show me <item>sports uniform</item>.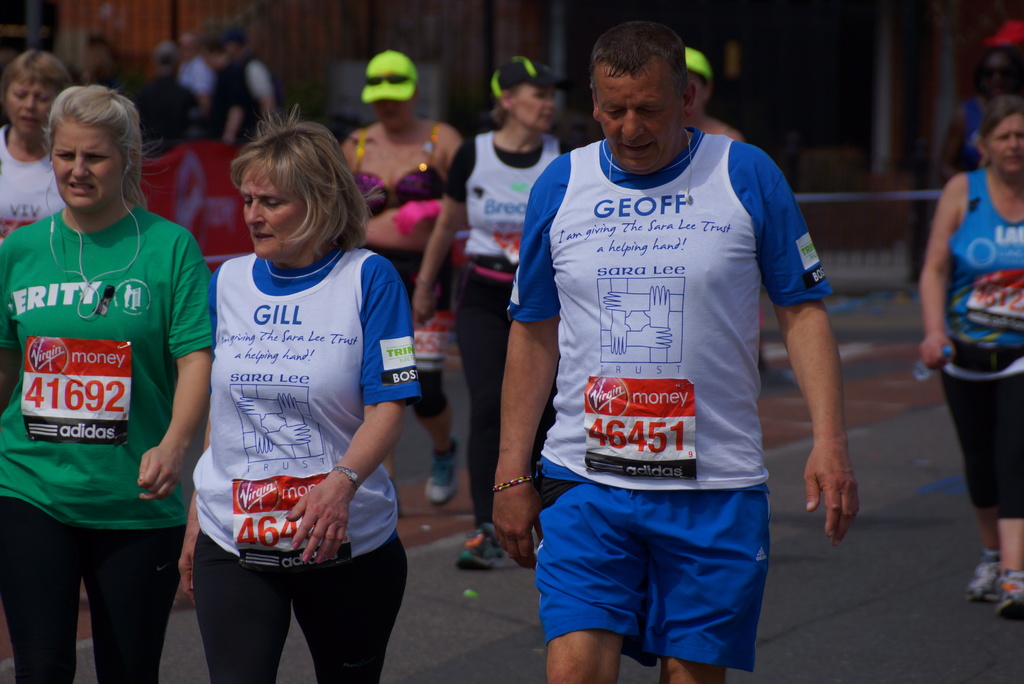
<item>sports uniform</item> is here: select_region(0, 208, 209, 676).
